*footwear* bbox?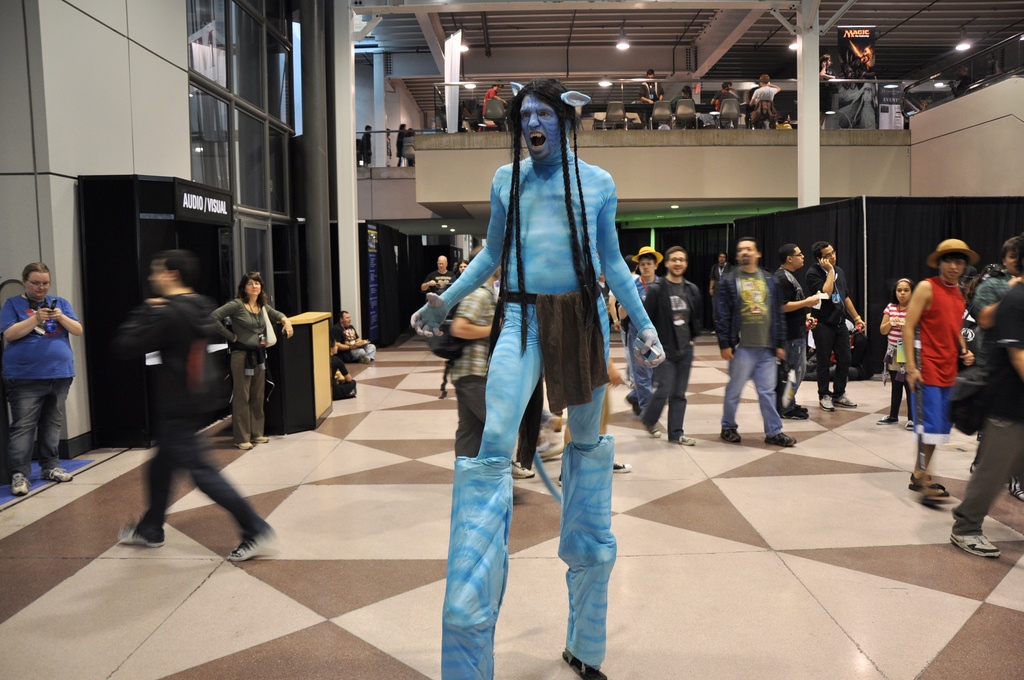
select_region(781, 405, 810, 419)
